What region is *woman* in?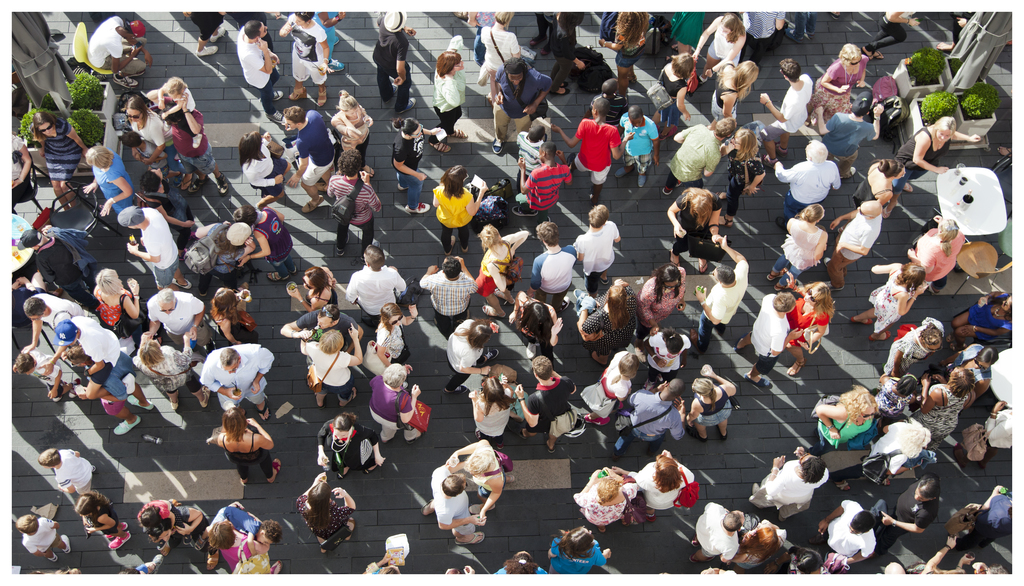
117:91:201:191.
